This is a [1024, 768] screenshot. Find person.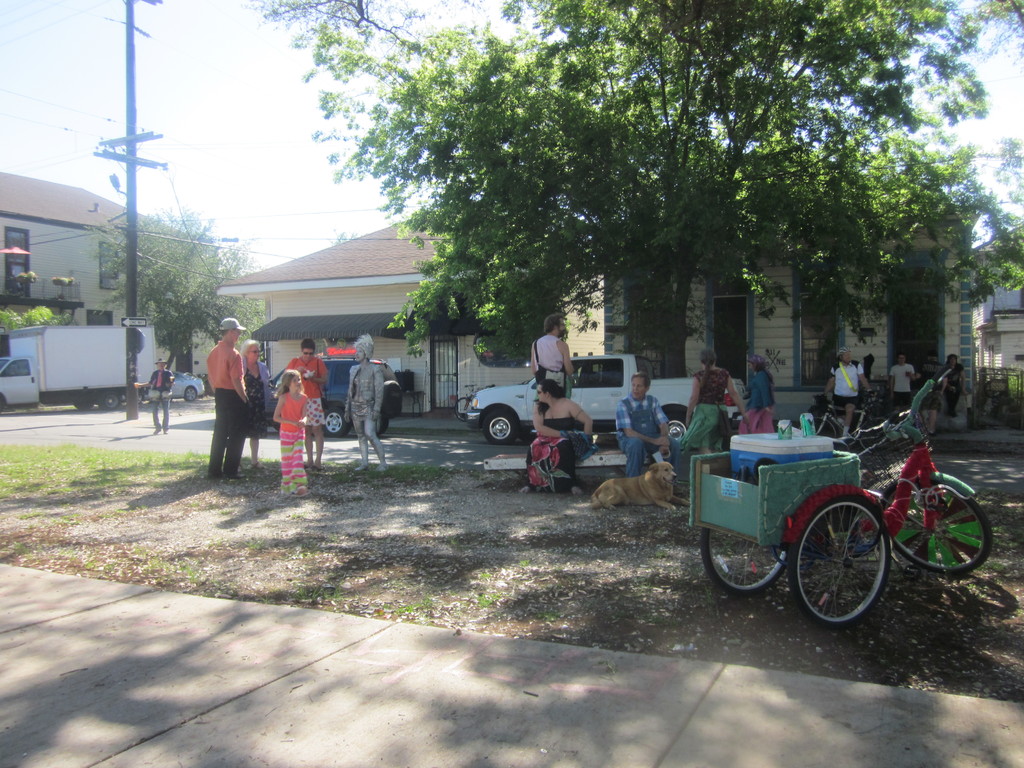
Bounding box: <bbox>680, 349, 751, 458</bbox>.
